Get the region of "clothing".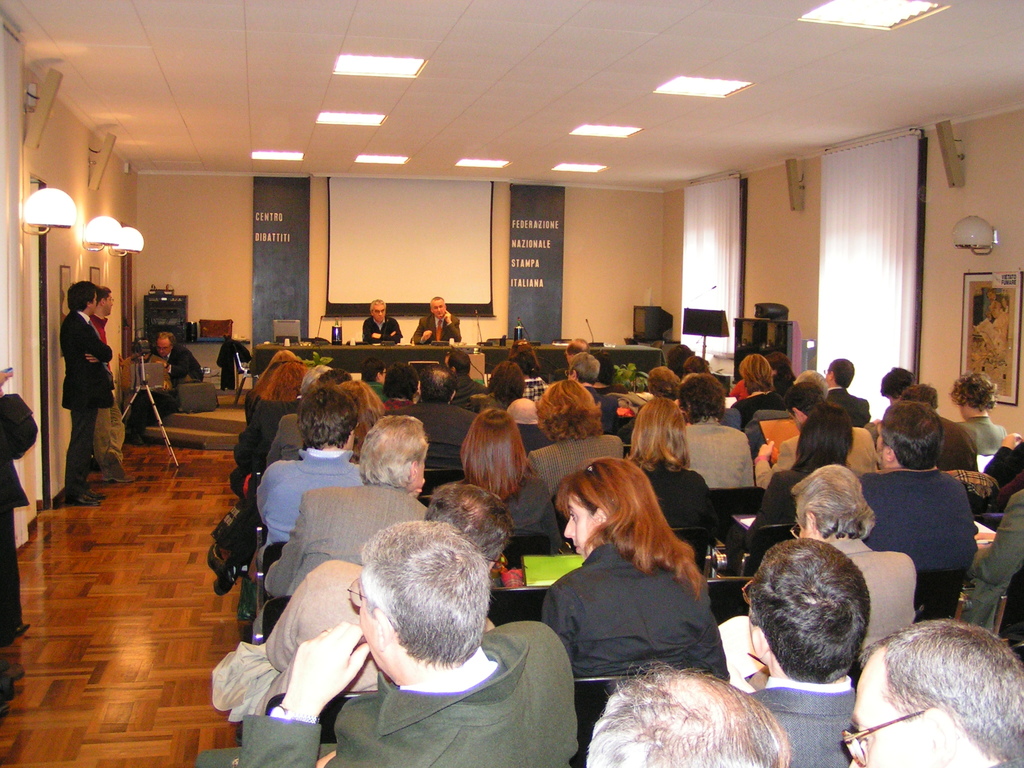
{"x1": 386, "y1": 399, "x2": 479, "y2": 475}.
